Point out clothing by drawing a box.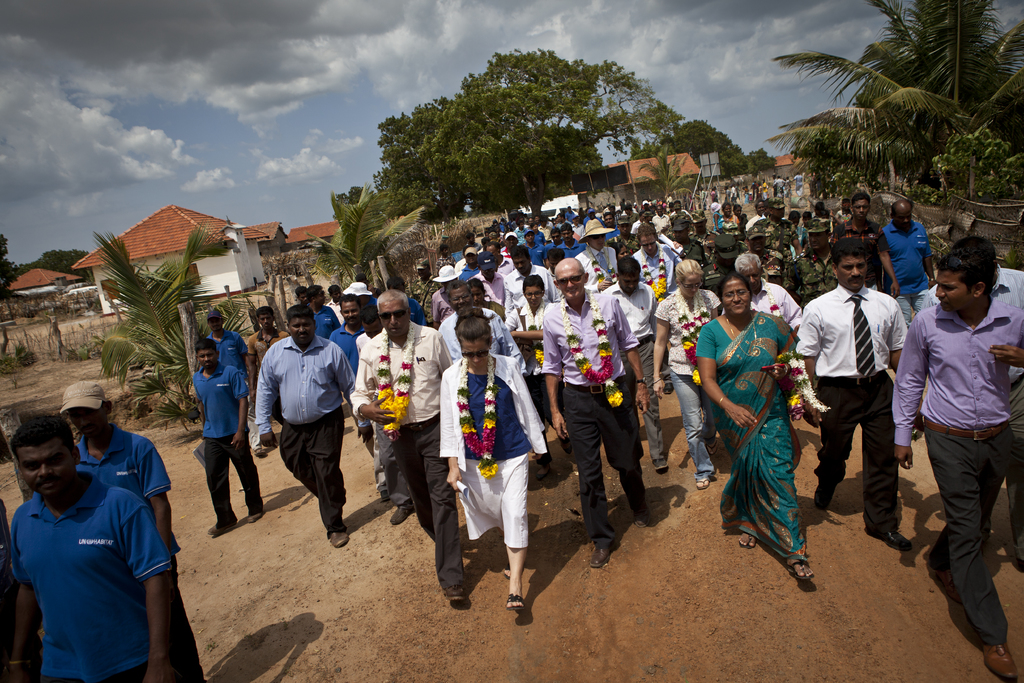
l=431, t=291, r=460, b=335.
